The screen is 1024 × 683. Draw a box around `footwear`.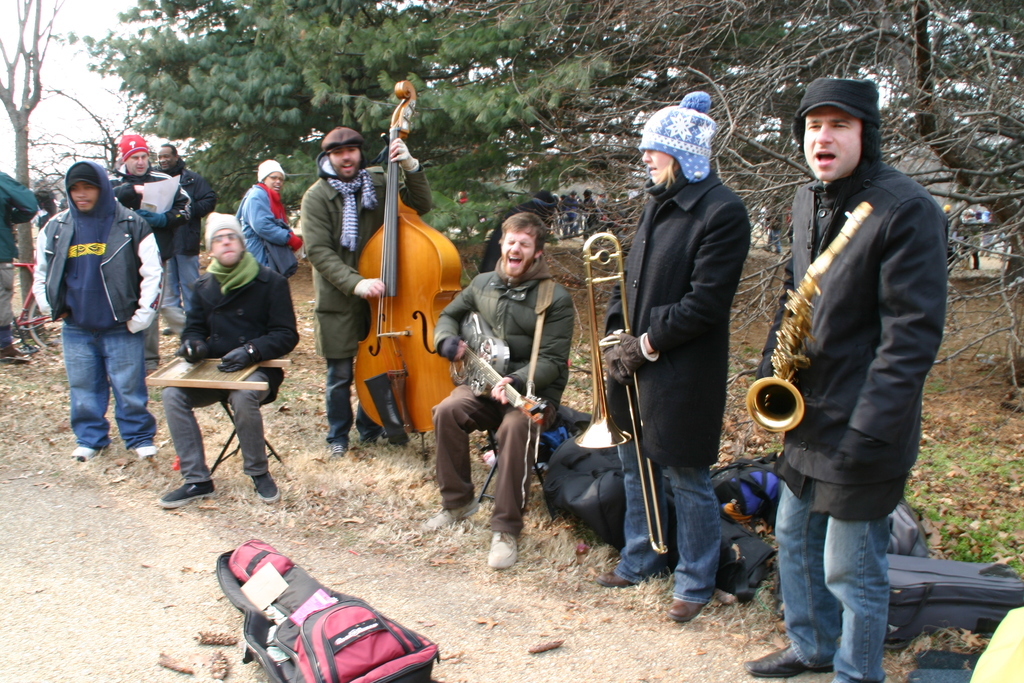
{"x1": 747, "y1": 646, "x2": 829, "y2": 674}.
